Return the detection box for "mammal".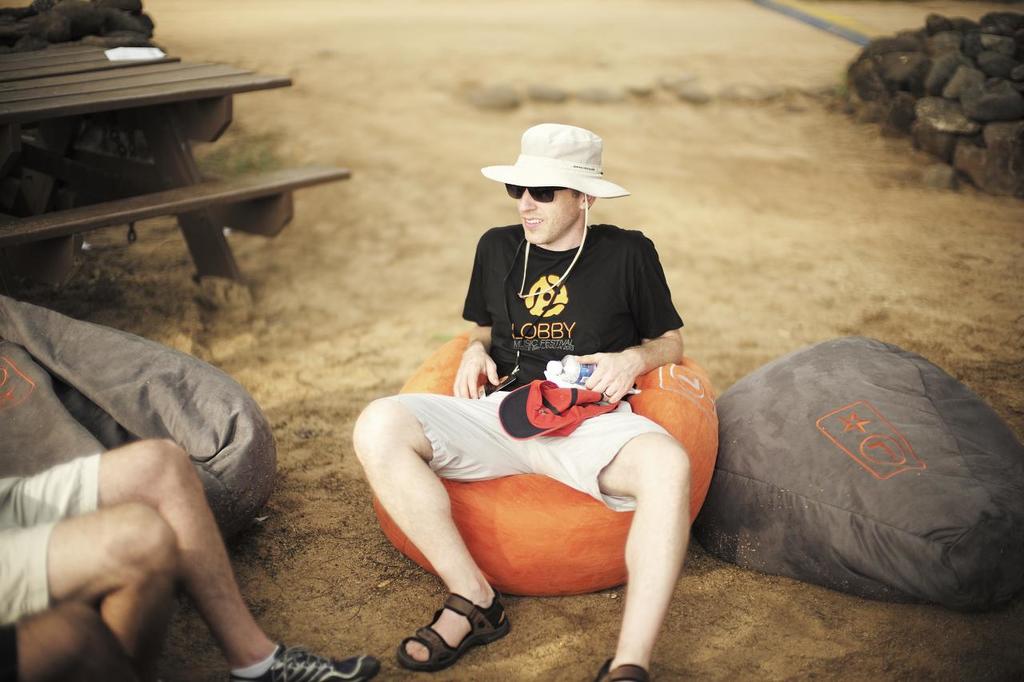
352/126/677/676.
